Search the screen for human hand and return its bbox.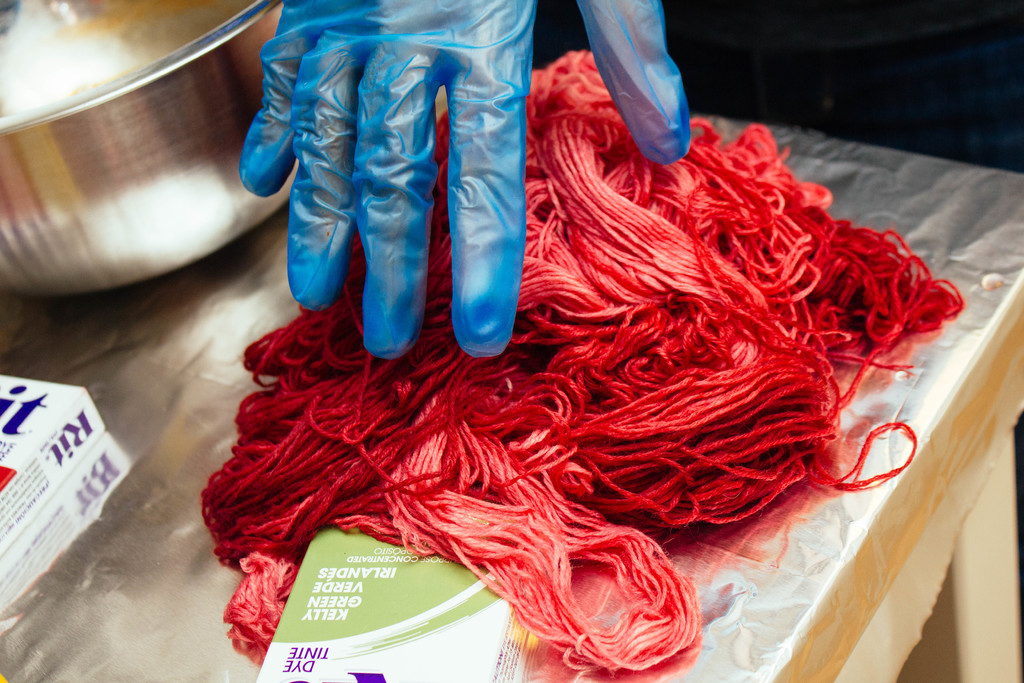
Found: box(244, 0, 692, 354).
